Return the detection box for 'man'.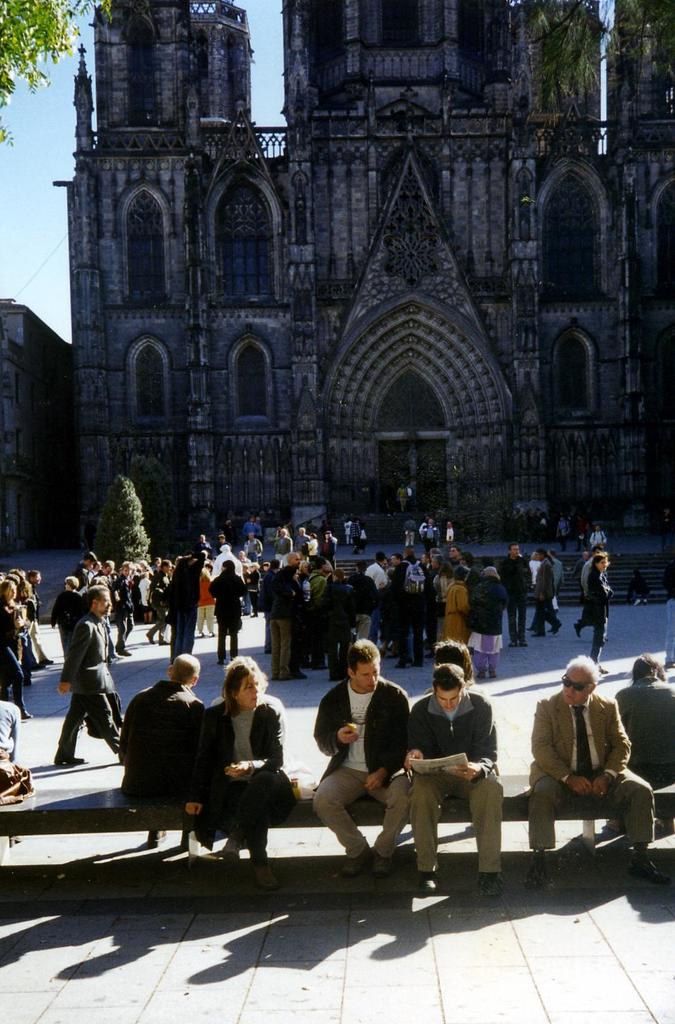
detection(59, 584, 129, 763).
